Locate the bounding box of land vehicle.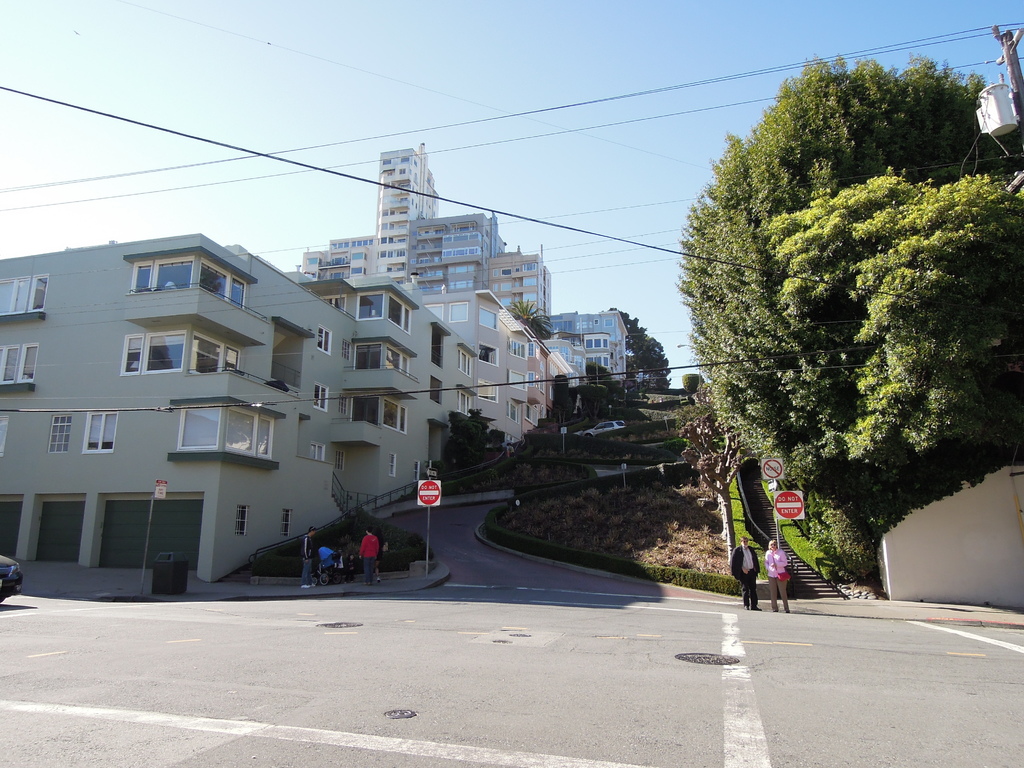
Bounding box: (0,550,22,605).
